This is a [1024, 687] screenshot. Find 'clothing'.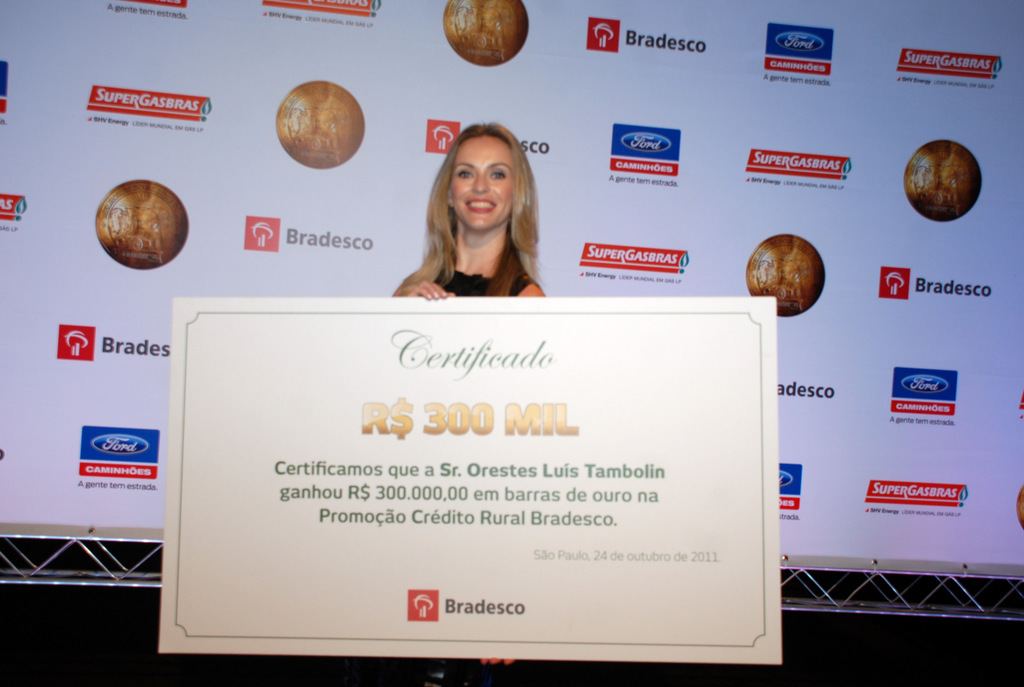
Bounding box: region(401, 269, 546, 686).
